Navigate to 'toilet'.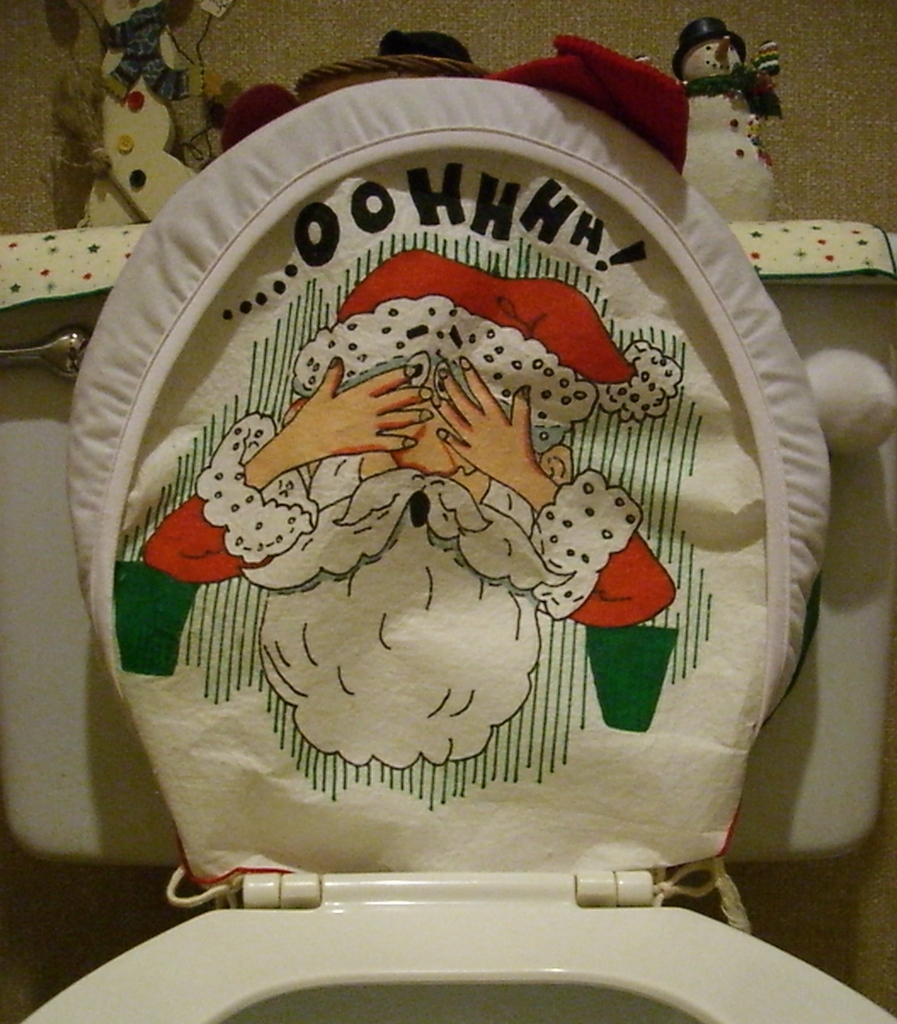
Navigation target: (0, 76, 896, 1023).
